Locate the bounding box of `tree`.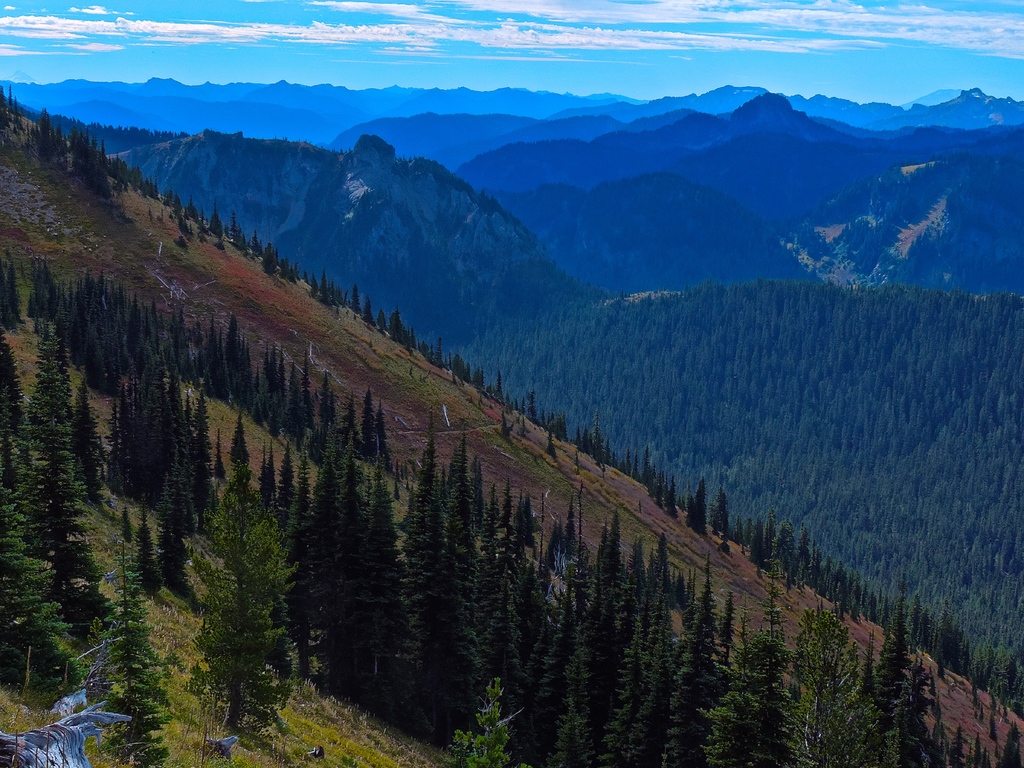
Bounding box: <box>112,154,128,187</box>.
